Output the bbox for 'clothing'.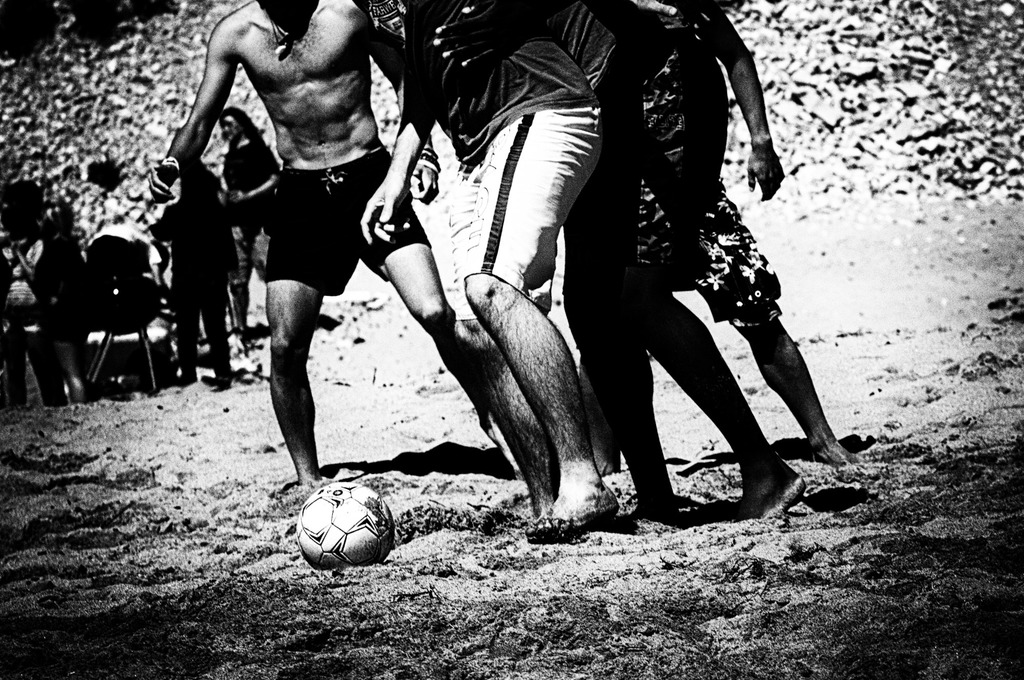
left=86, top=216, right=161, bottom=307.
